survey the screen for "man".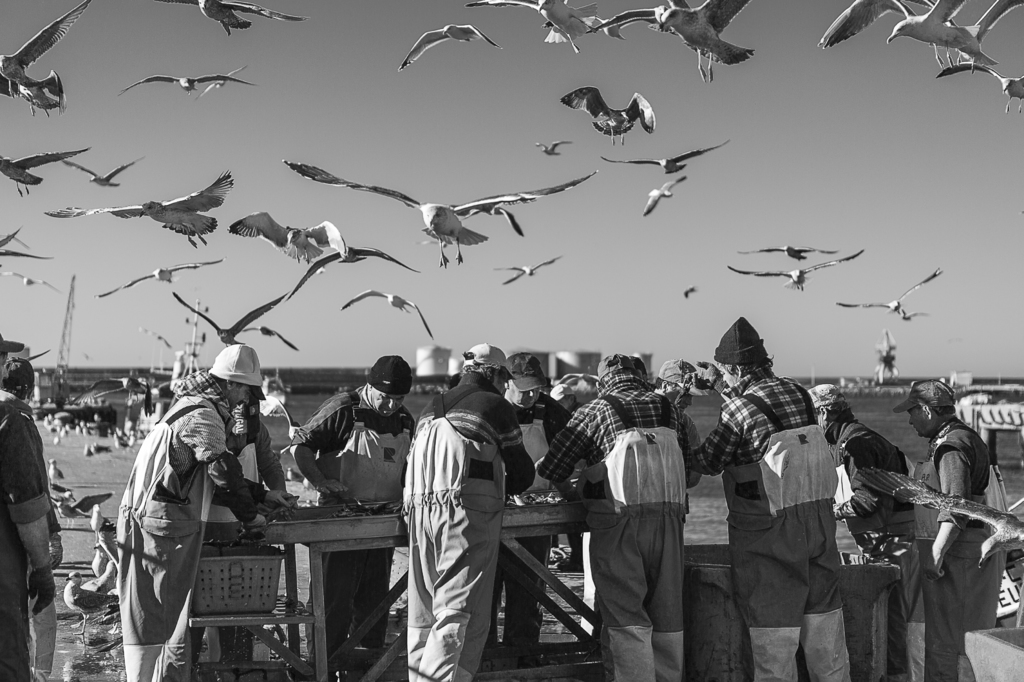
Survey found: bbox(807, 383, 927, 681).
